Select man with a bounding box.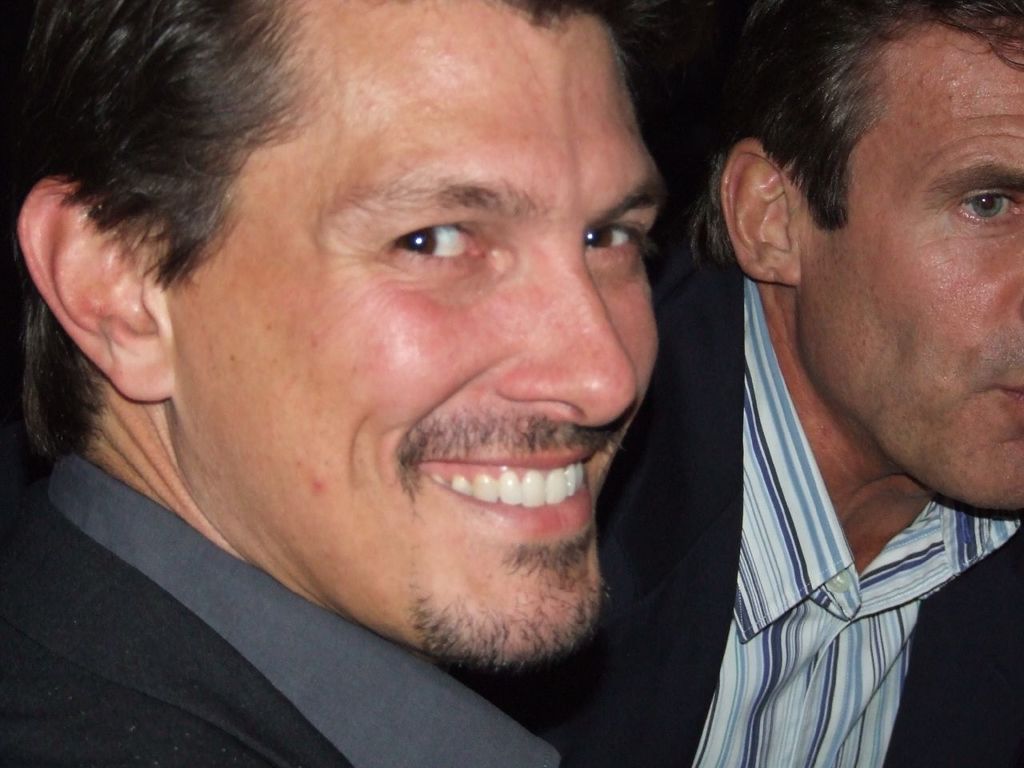
detection(646, 47, 1023, 753).
